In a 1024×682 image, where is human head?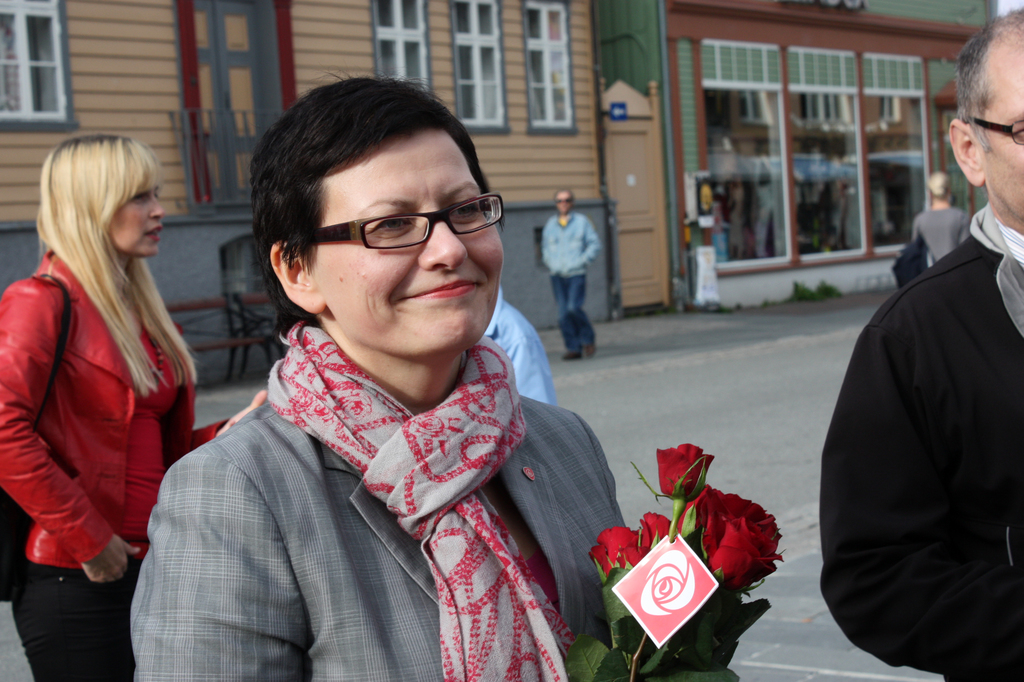
553:183:581:216.
